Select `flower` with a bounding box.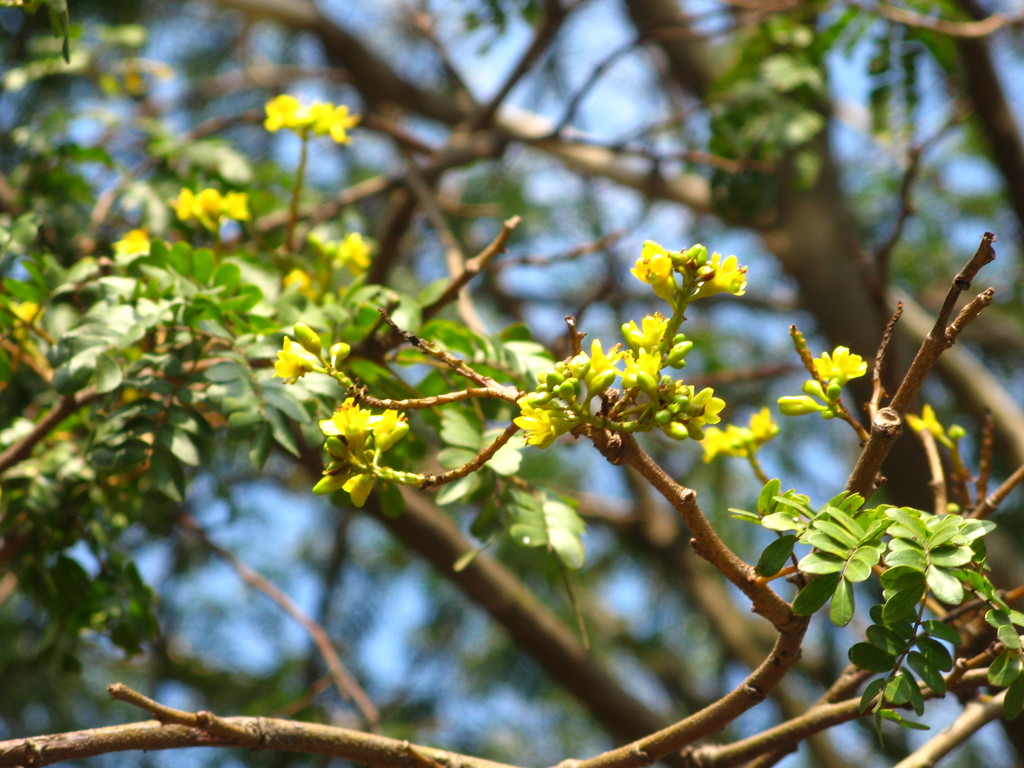
116, 228, 150, 268.
